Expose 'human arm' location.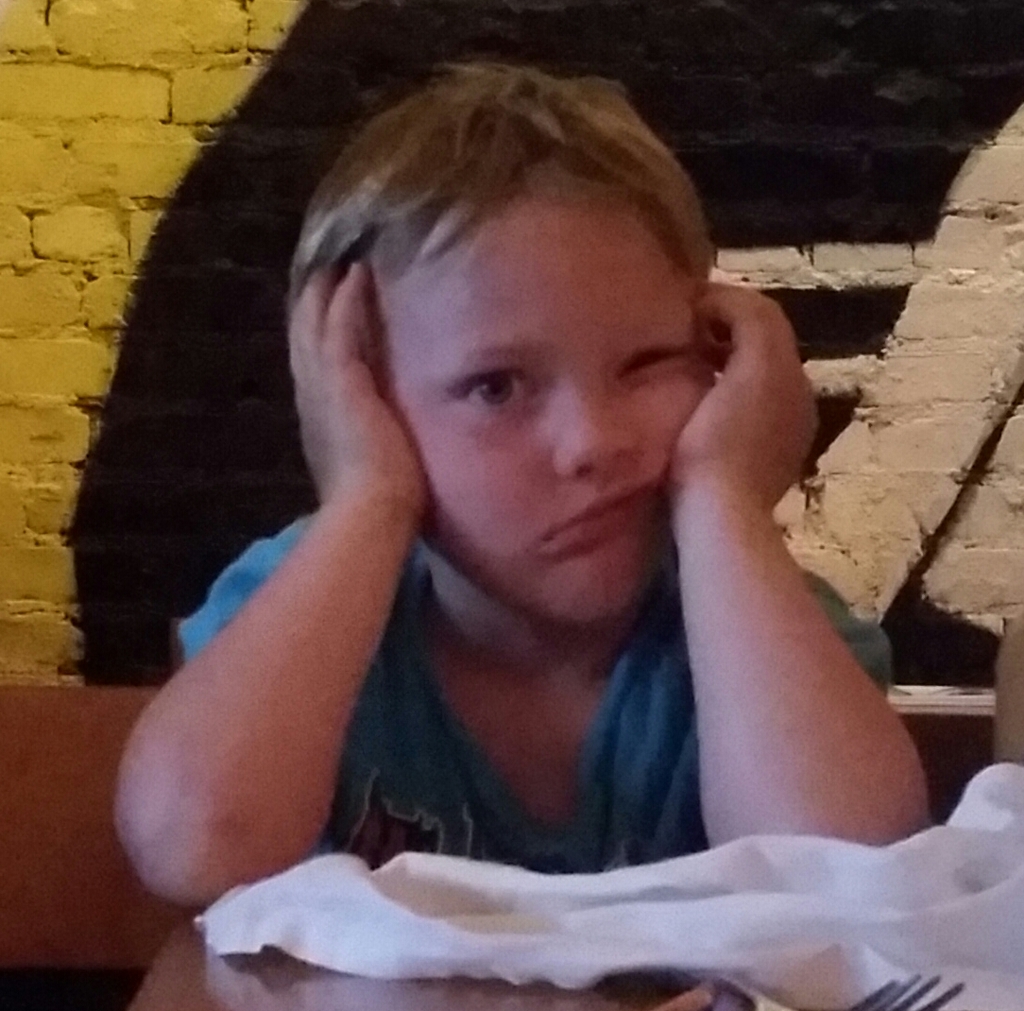
Exposed at <bbox>111, 240, 456, 963</bbox>.
